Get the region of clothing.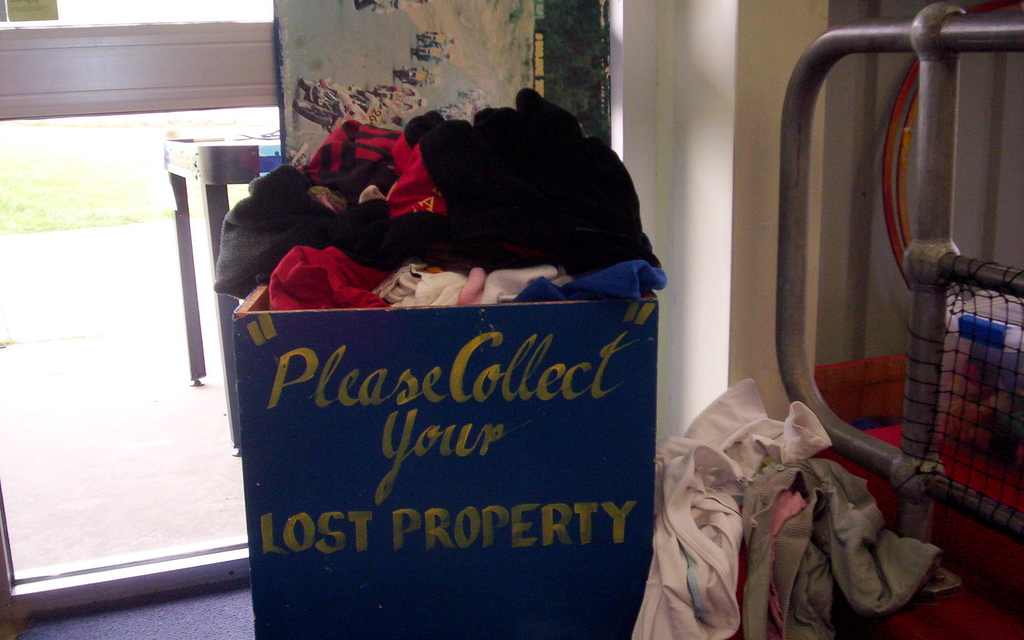
box=[745, 459, 947, 639].
